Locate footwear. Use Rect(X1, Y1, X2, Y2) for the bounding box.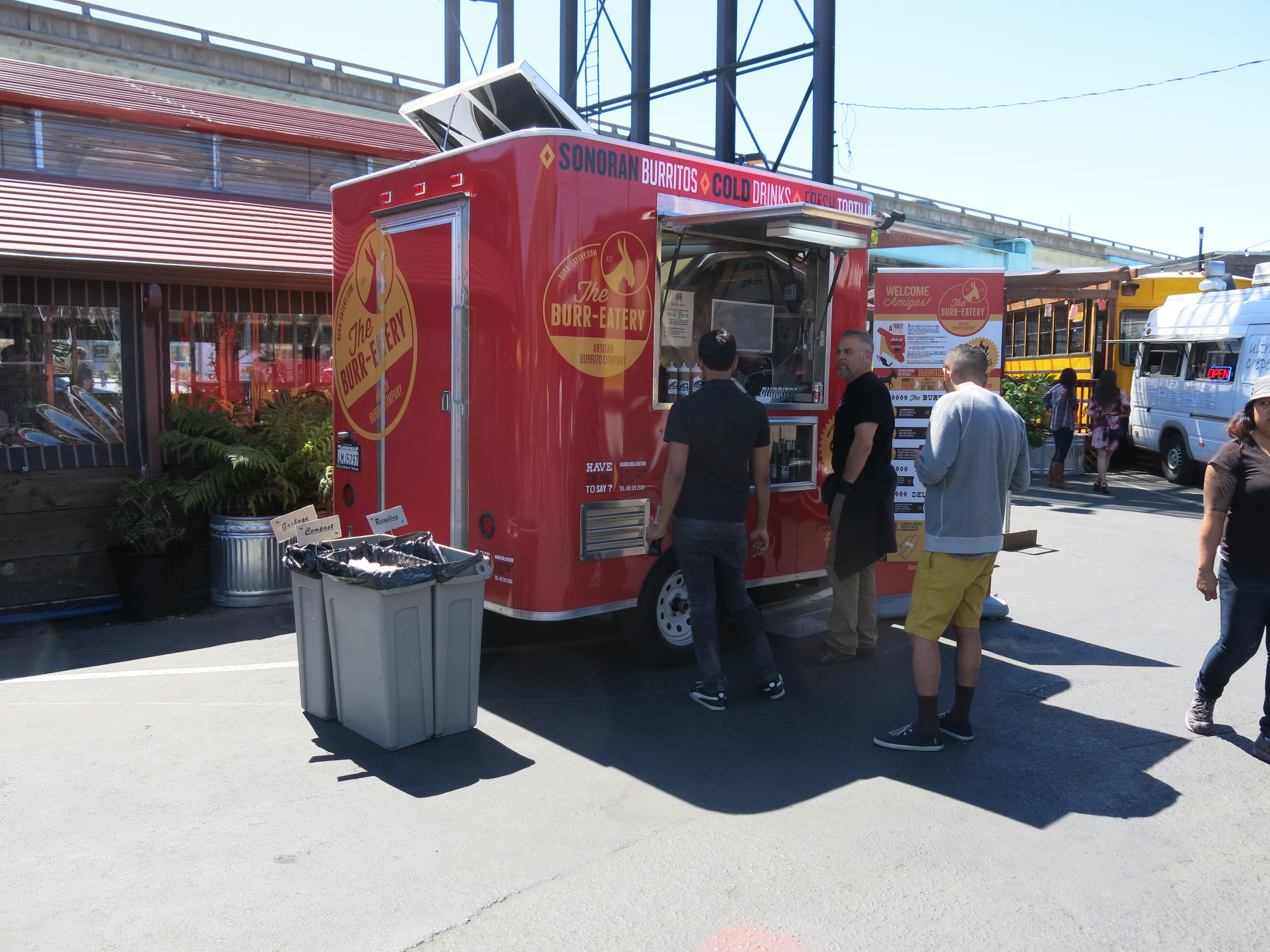
Rect(277, 230, 300, 239).
